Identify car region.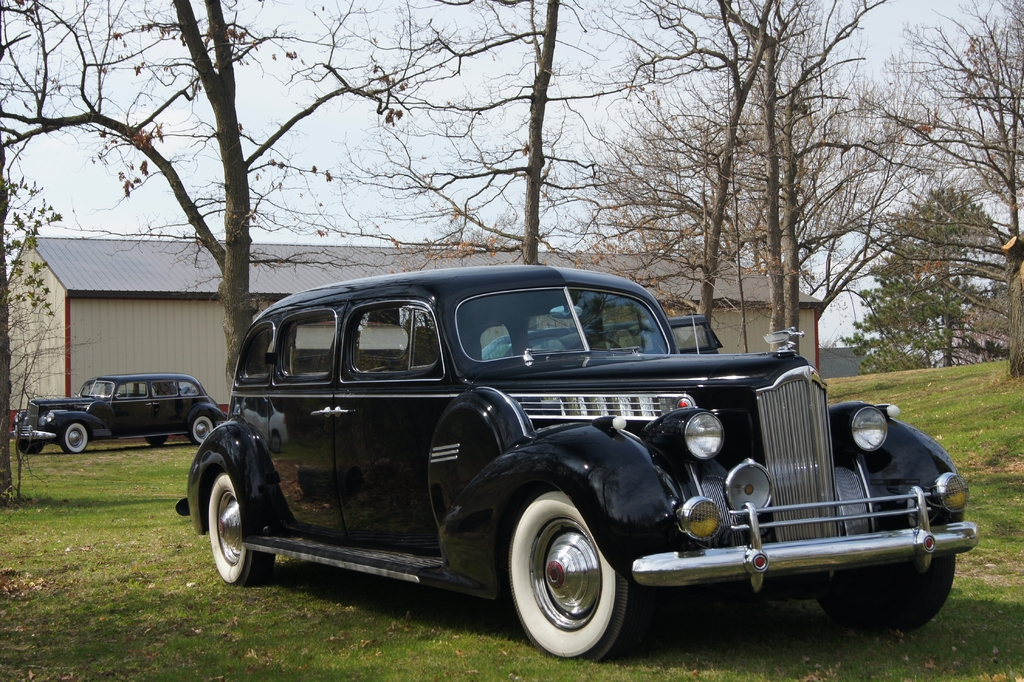
Region: 173:264:980:662.
